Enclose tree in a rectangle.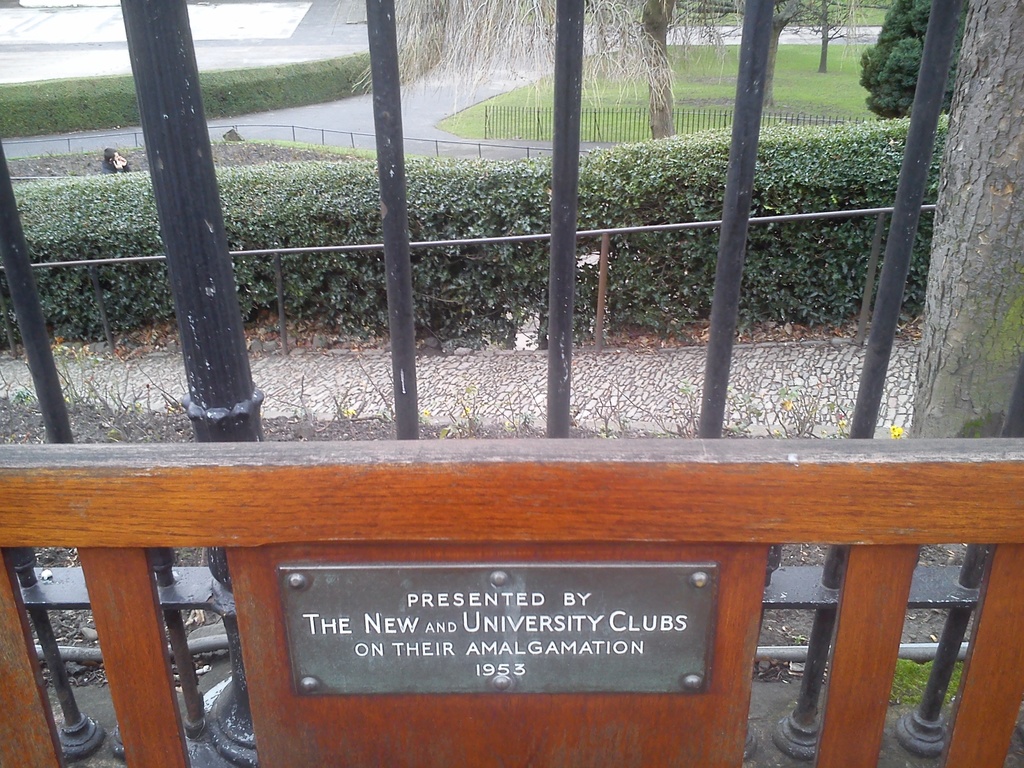
bbox=(348, 0, 770, 148).
